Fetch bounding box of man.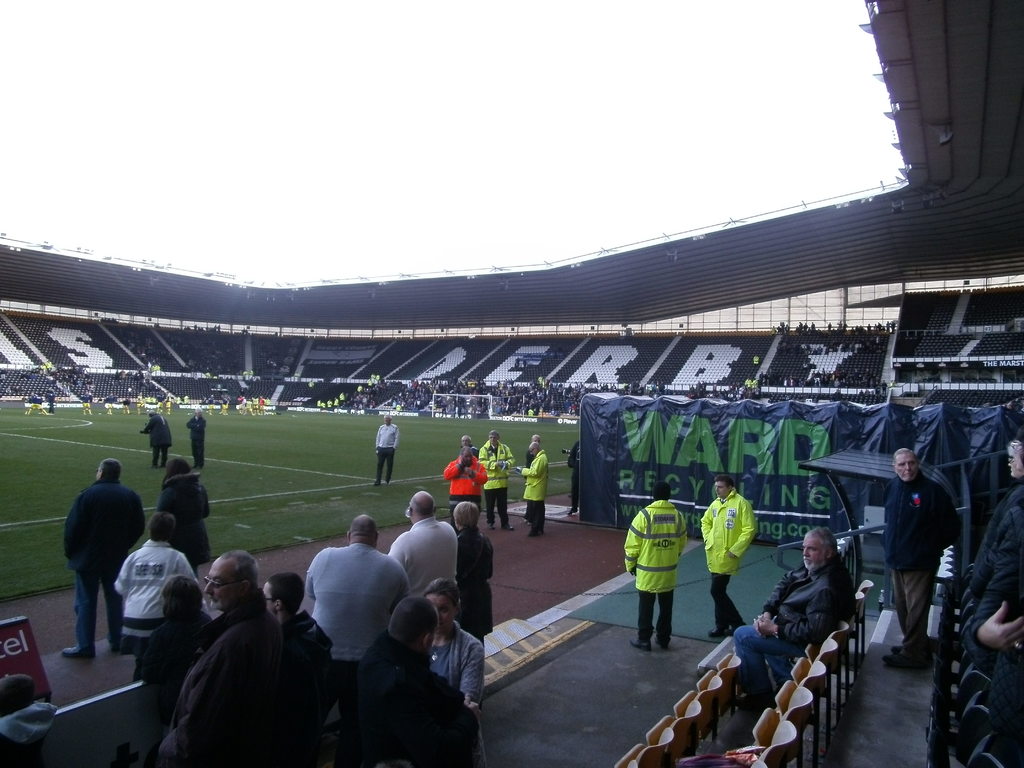
Bbox: 456 438 492 505.
